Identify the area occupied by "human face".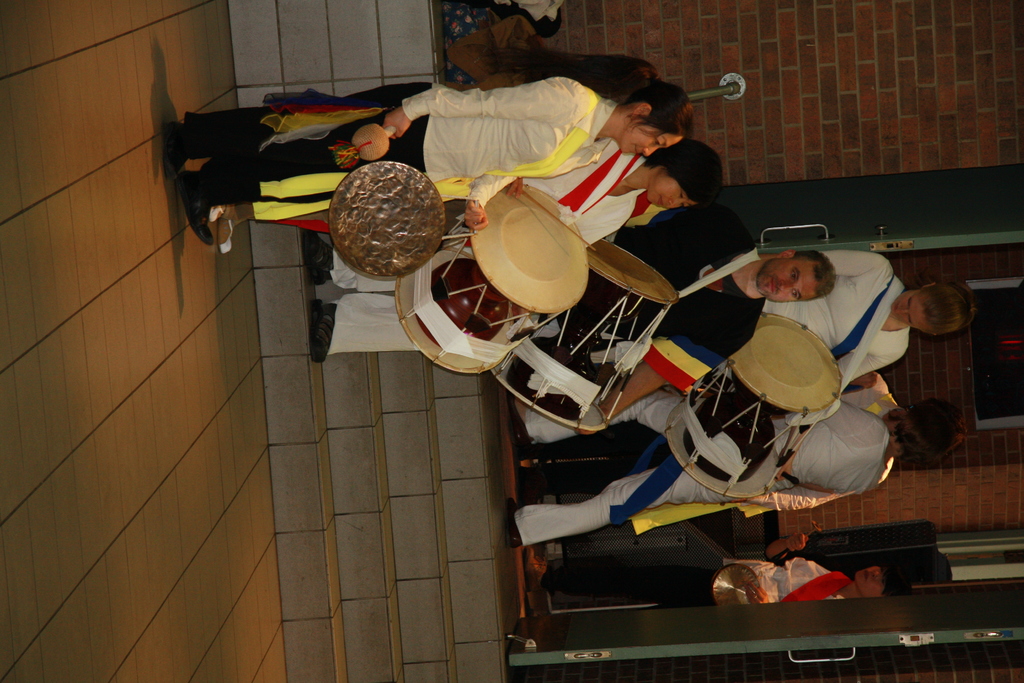
Area: left=620, top=117, right=681, bottom=152.
